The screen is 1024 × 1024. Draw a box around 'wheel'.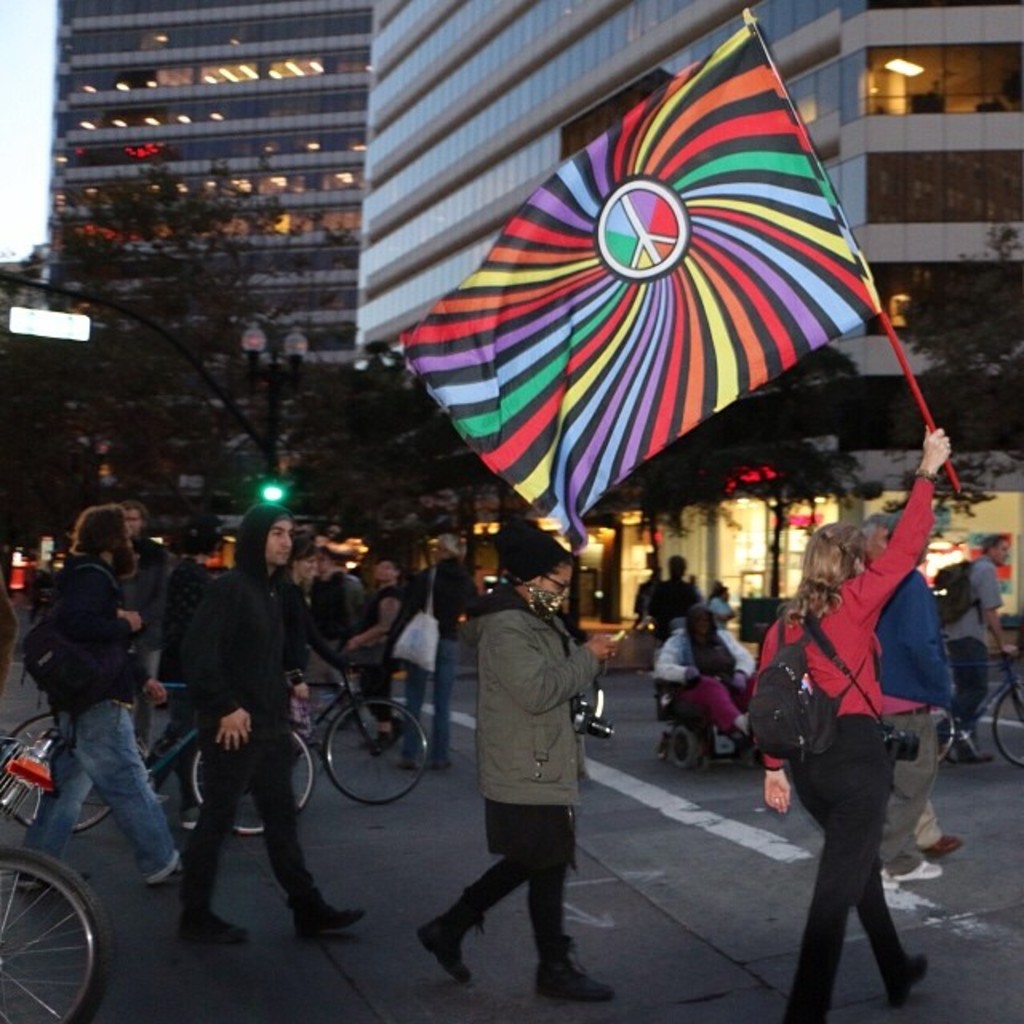
(left=691, top=754, right=707, bottom=776).
